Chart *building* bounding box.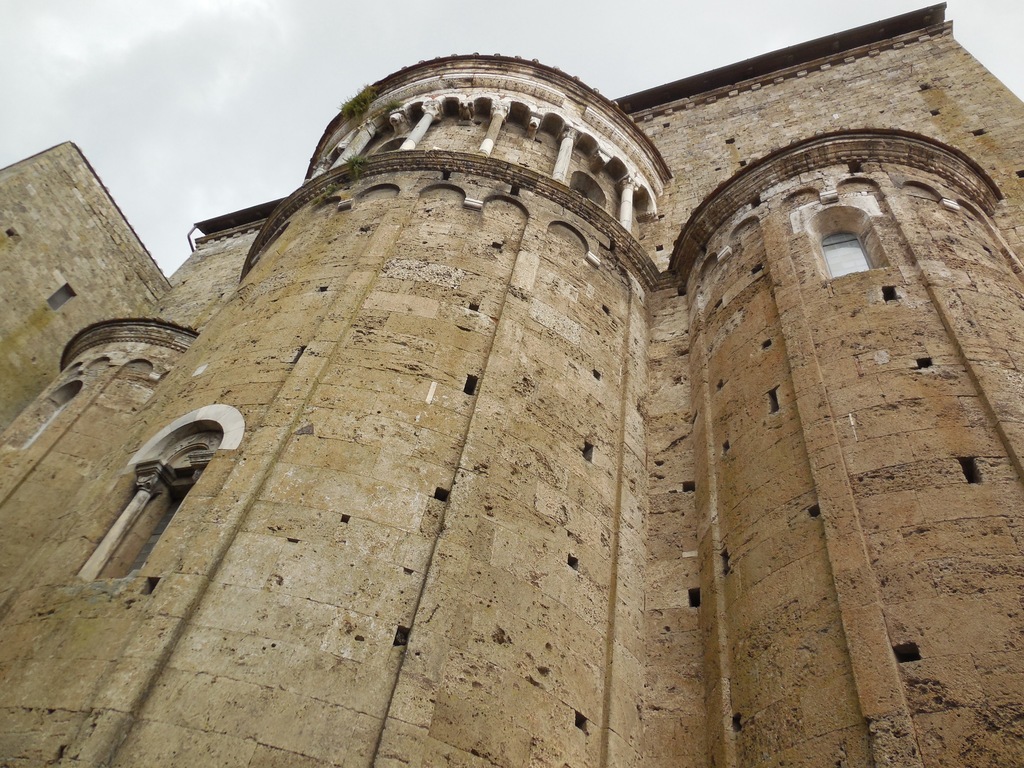
Charted: detection(0, 0, 1023, 767).
